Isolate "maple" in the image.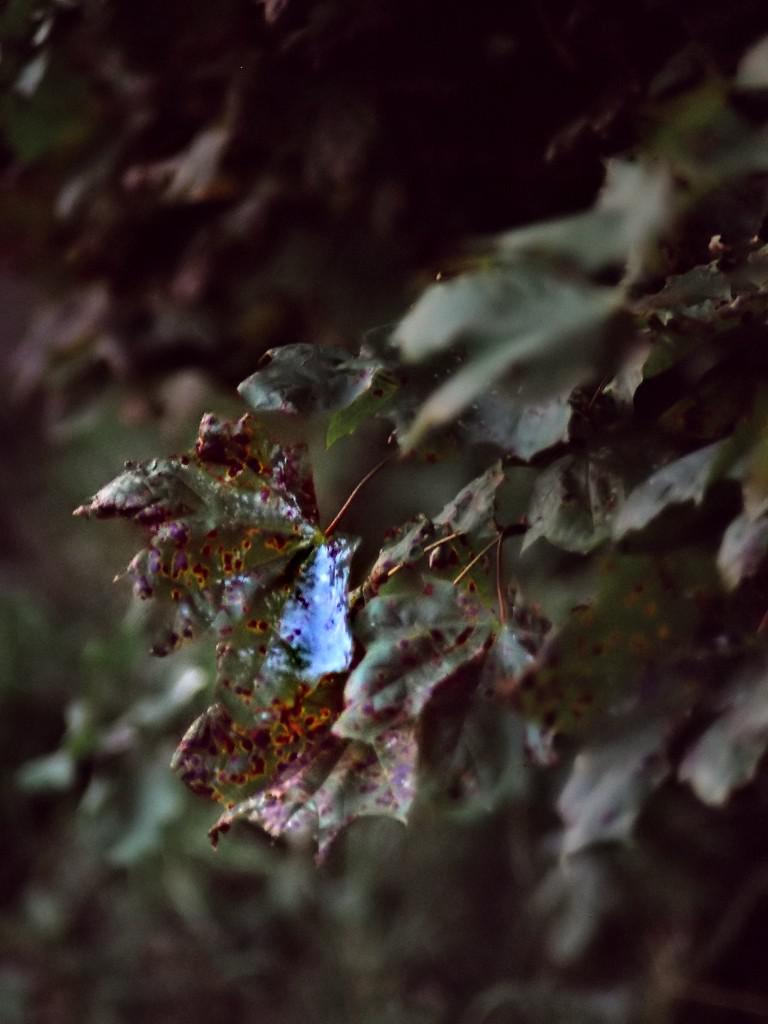
Isolated region: [left=0, top=0, right=767, bottom=1023].
